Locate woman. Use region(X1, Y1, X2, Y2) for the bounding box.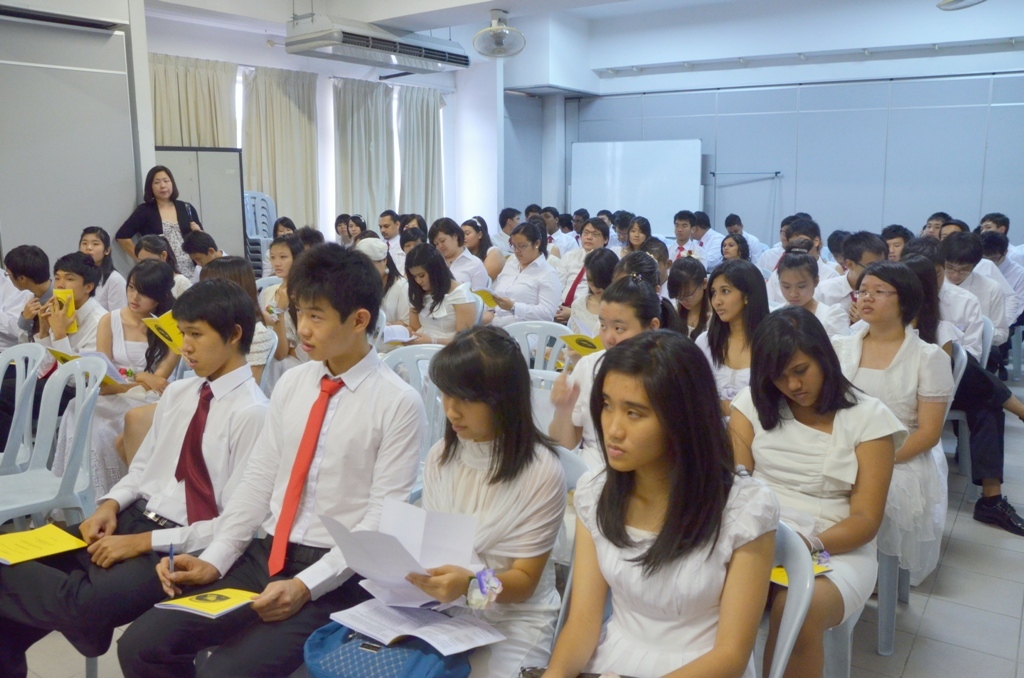
region(623, 217, 654, 256).
